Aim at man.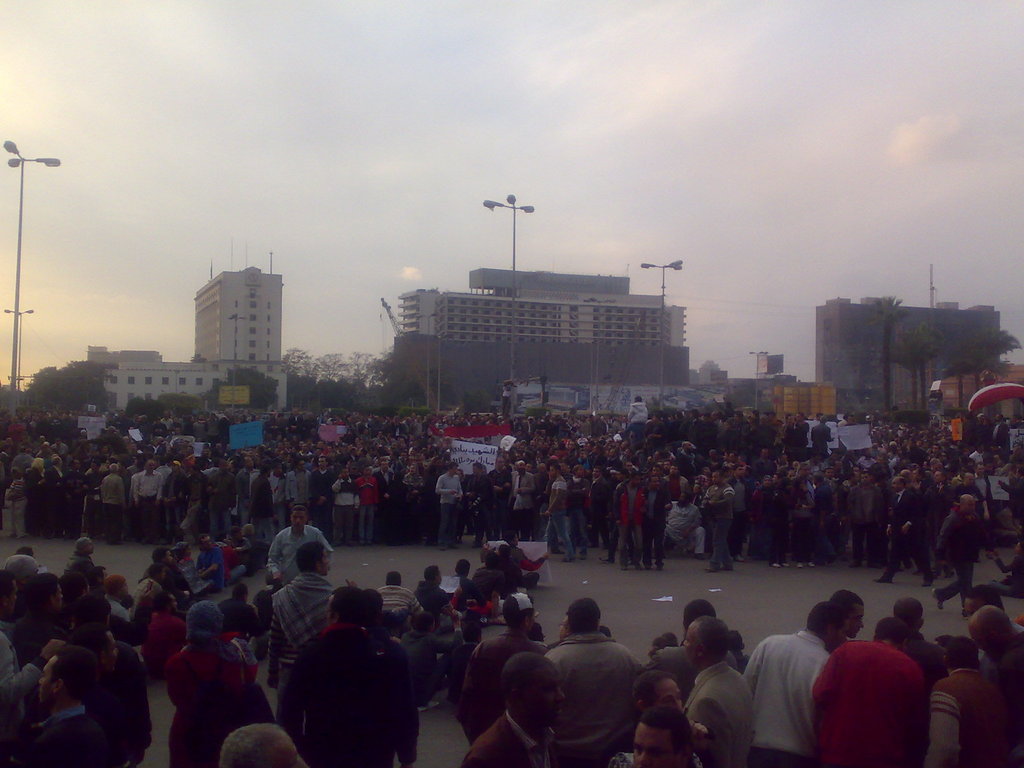
Aimed at box=[59, 532, 95, 570].
